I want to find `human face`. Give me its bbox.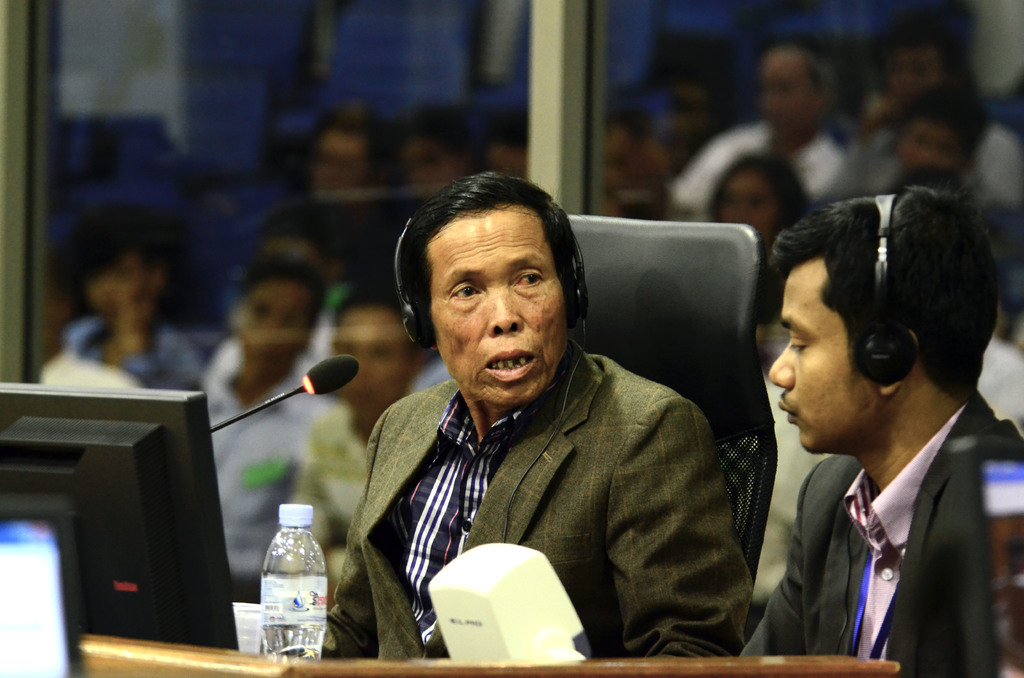
x1=108, y1=254, x2=173, y2=316.
